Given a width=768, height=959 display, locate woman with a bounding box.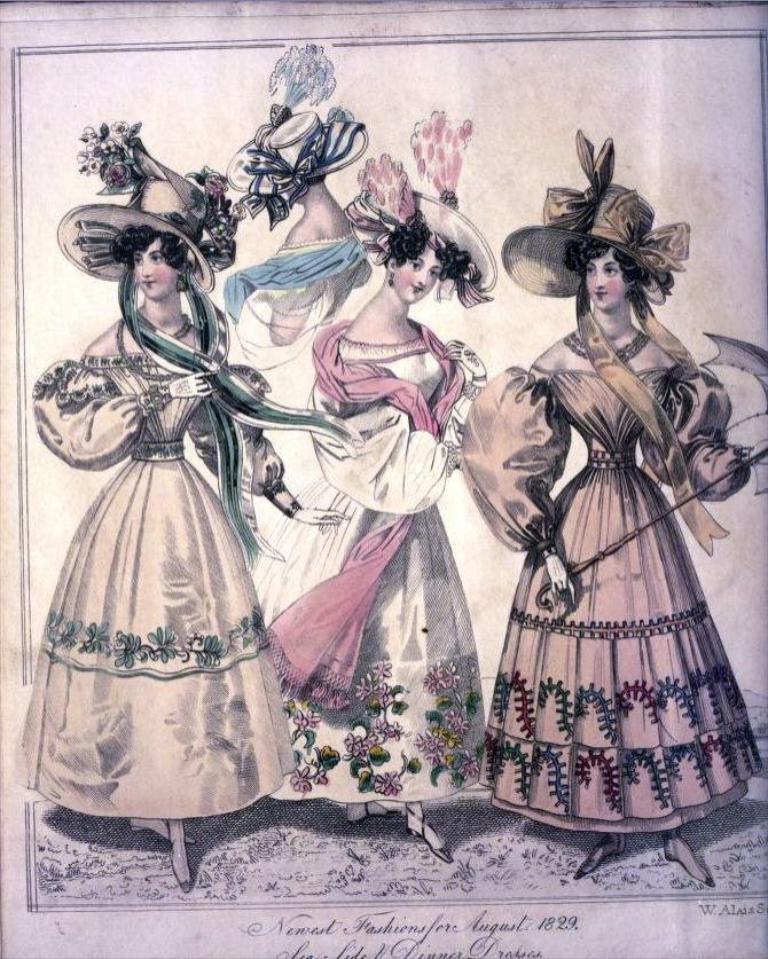
Located: (492,174,746,874).
